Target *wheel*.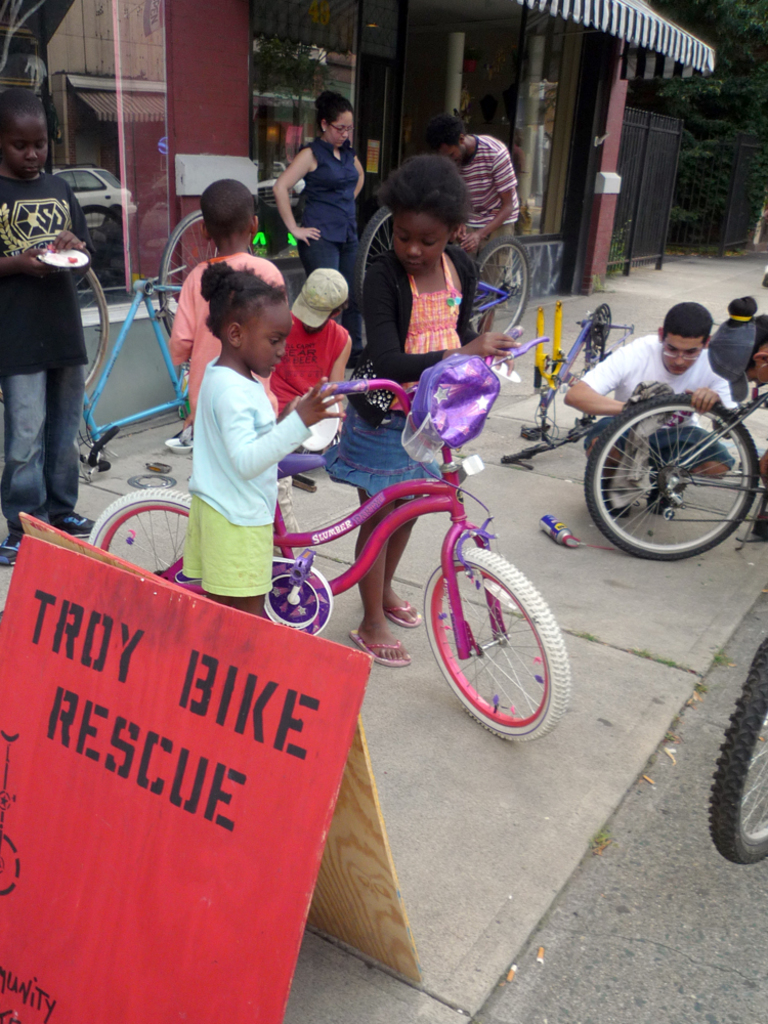
Target region: left=577, top=387, right=762, bottom=563.
